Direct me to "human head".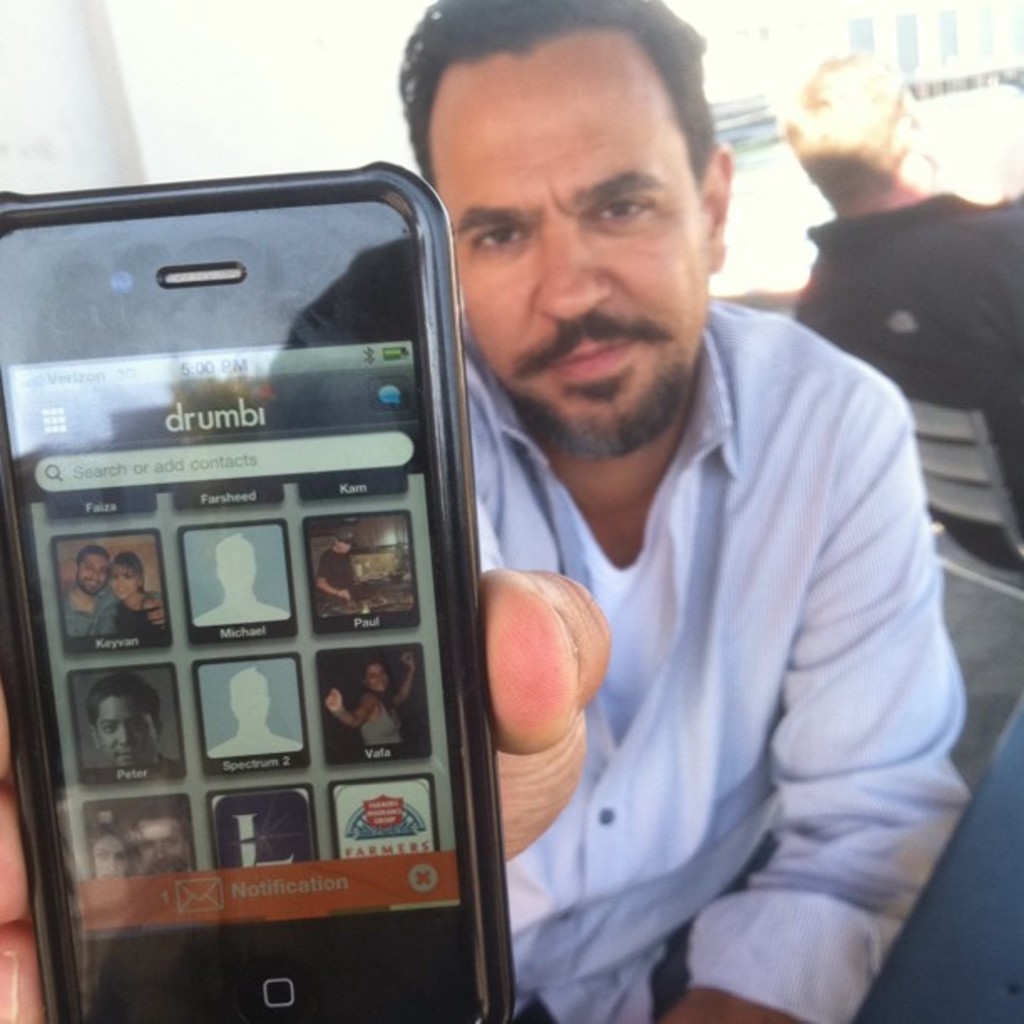
Direction: locate(89, 818, 129, 882).
